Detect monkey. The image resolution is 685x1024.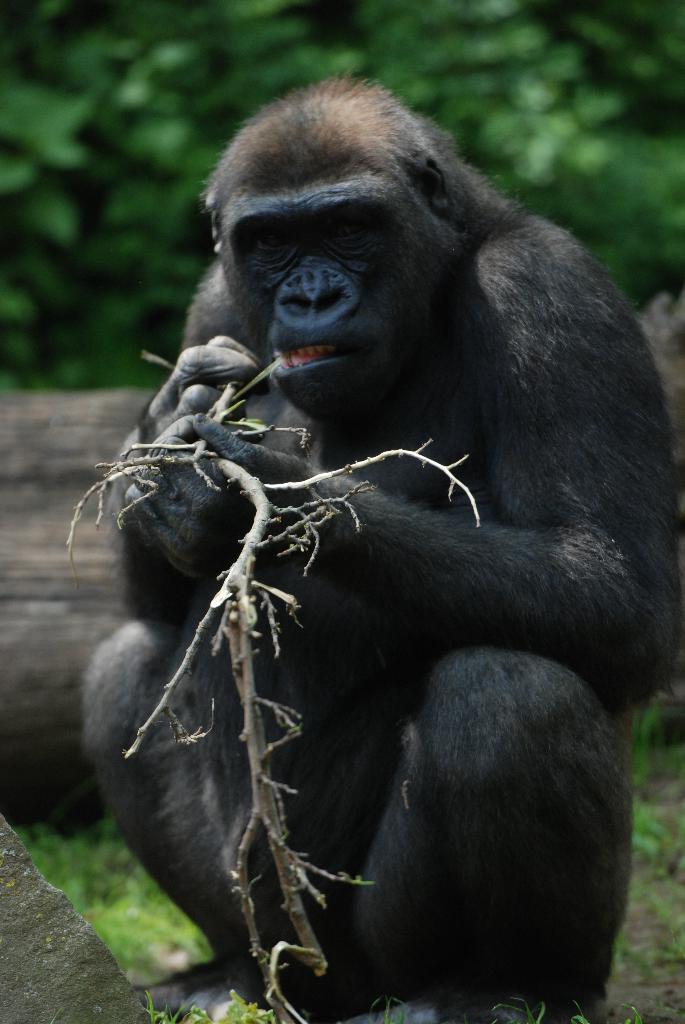
(left=83, top=74, right=684, bottom=1022).
